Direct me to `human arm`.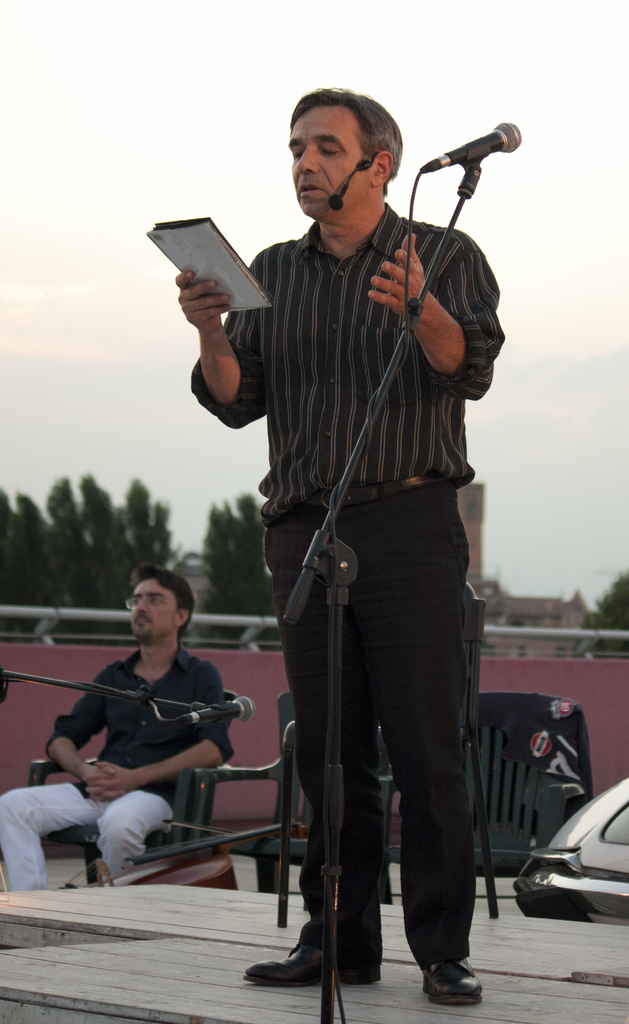
Direction: (172, 256, 262, 435).
